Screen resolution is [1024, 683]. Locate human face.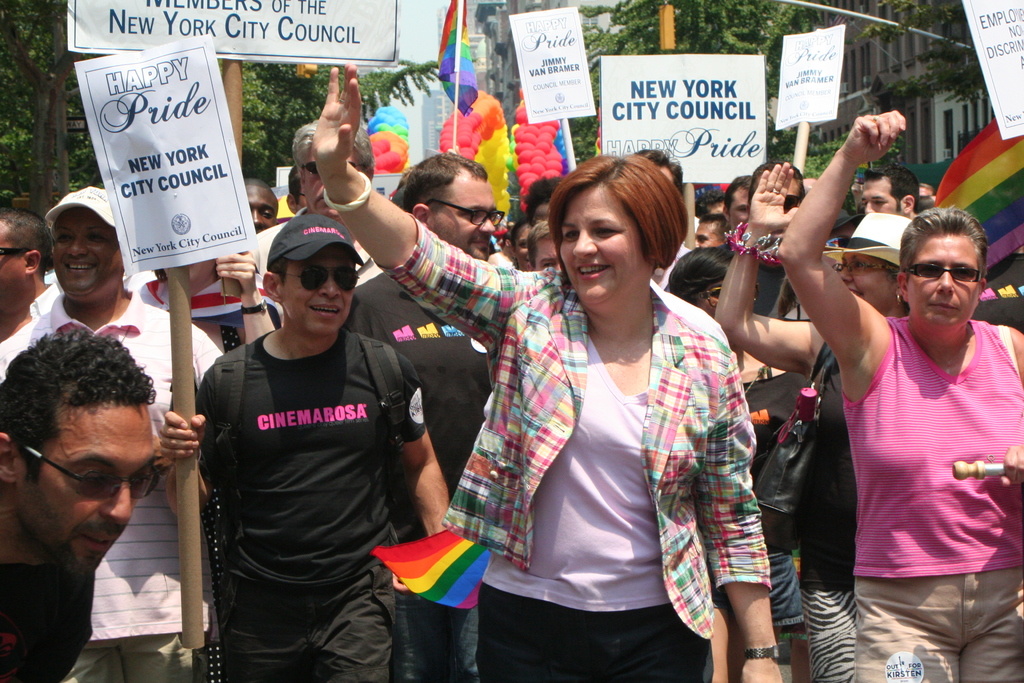
[239,179,285,238].
